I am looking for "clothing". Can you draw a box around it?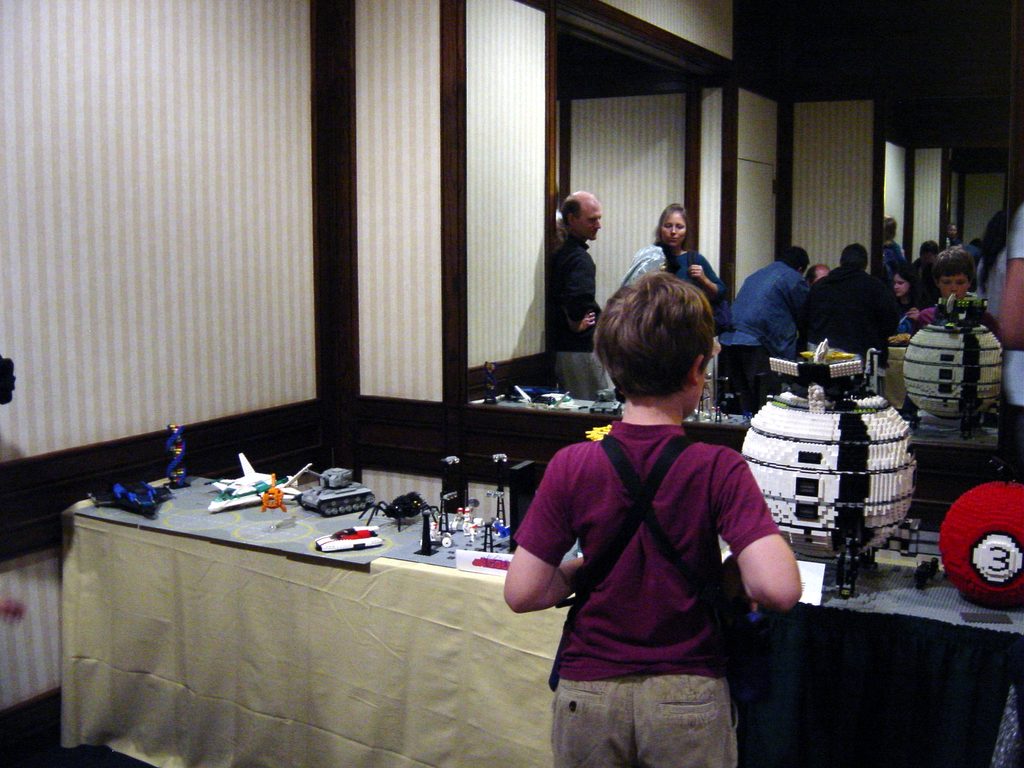
Sure, the bounding box is 551:232:608:394.
